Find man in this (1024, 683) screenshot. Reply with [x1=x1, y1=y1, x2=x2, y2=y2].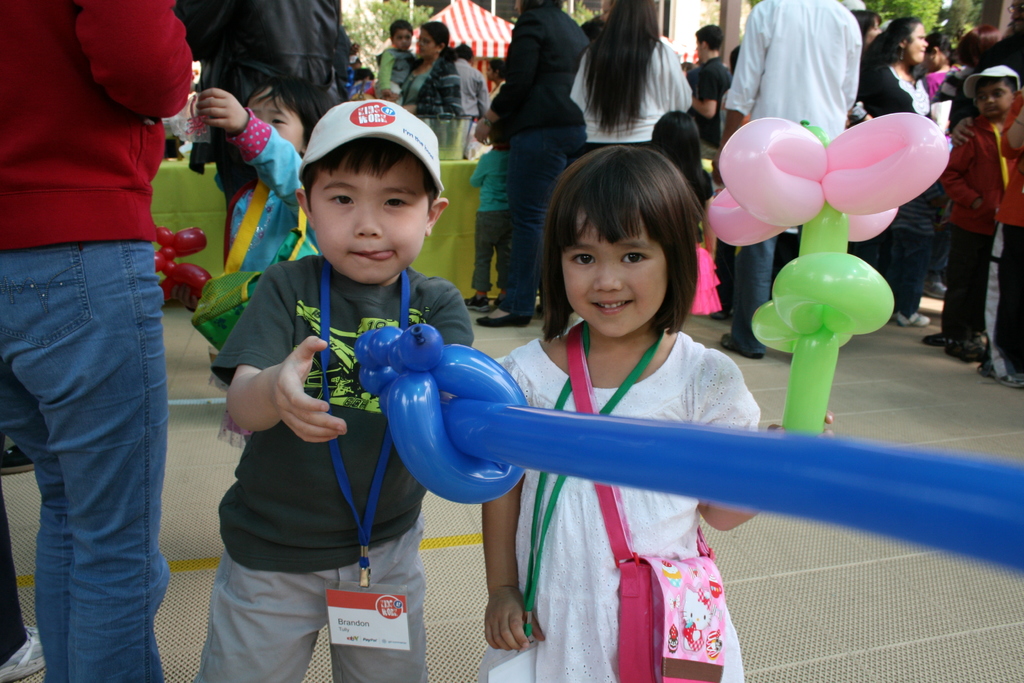
[x1=714, y1=0, x2=862, y2=357].
